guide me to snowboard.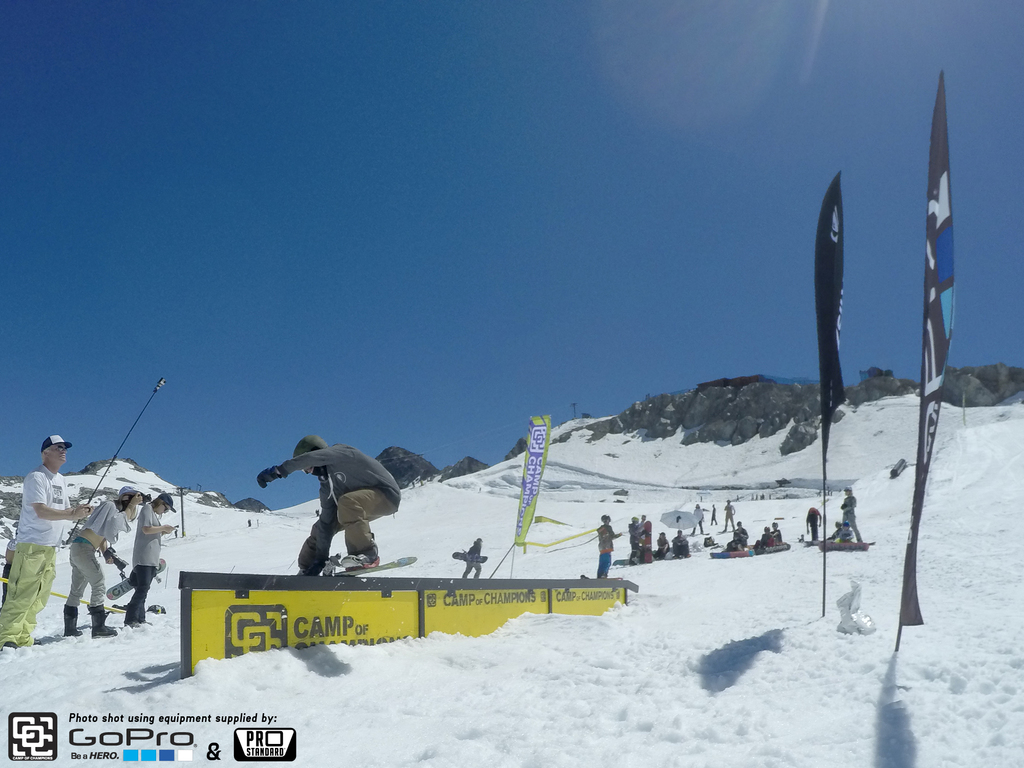
Guidance: 317,554,416,579.
